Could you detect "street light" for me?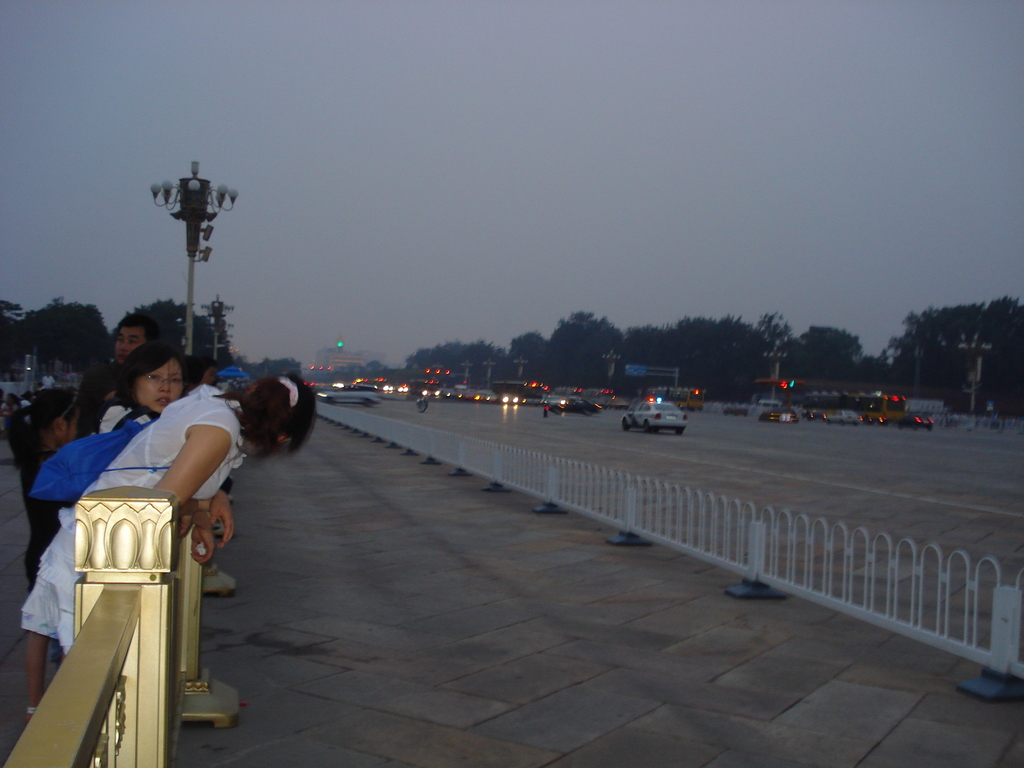
Detection result: detection(602, 349, 623, 391).
